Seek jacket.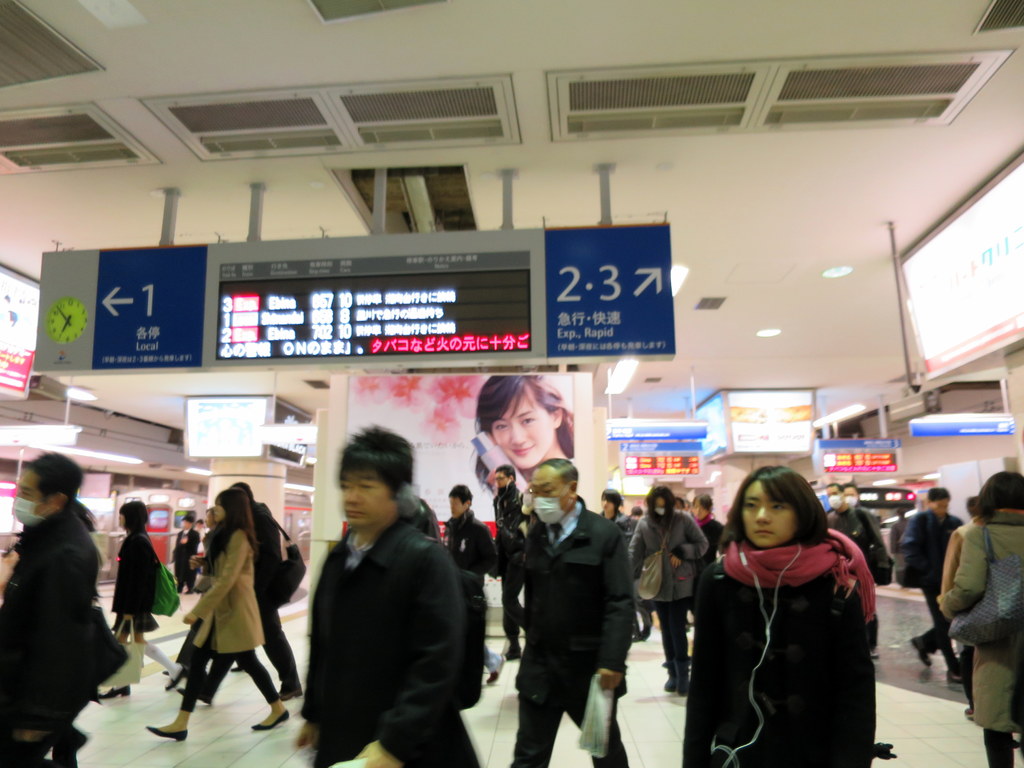
(178, 525, 266, 652).
